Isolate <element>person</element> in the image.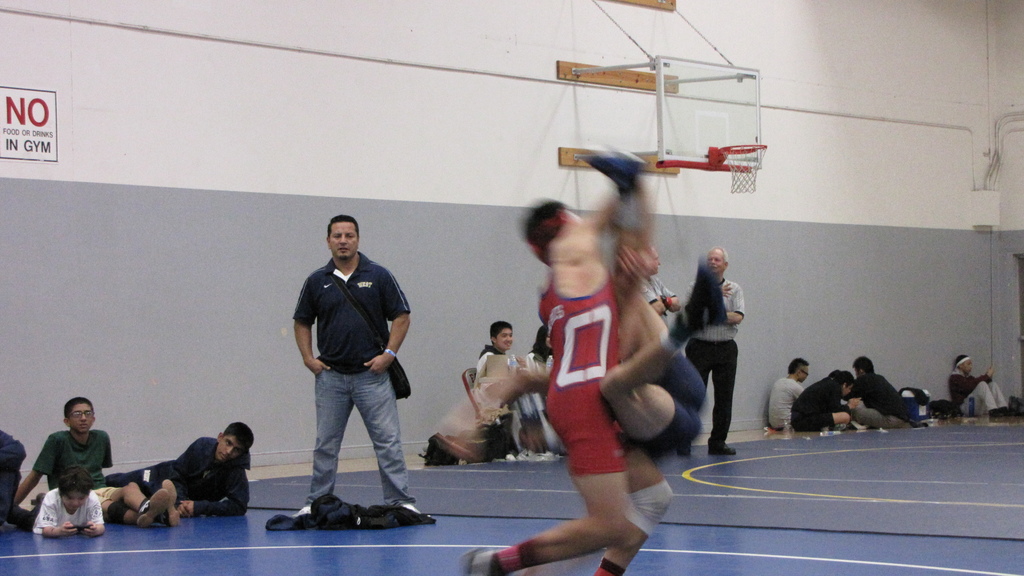
Isolated region: pyautogui.locateOnScreen(0, 413, 32, 522).
